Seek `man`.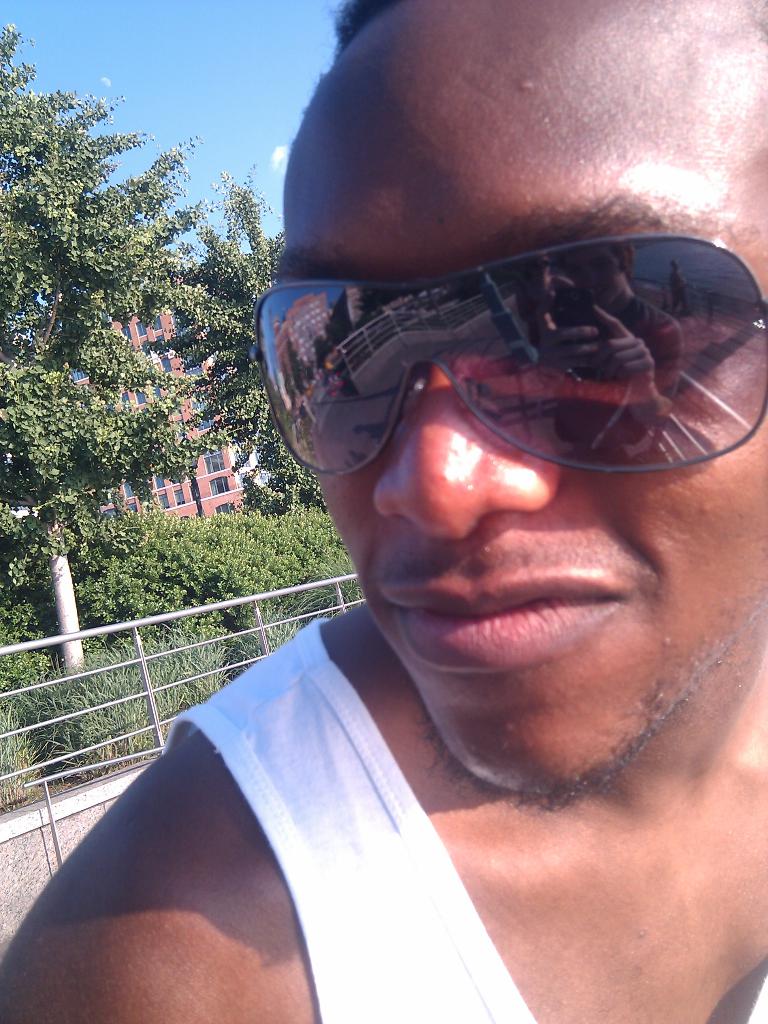
[0, 0, 767, 1023].
